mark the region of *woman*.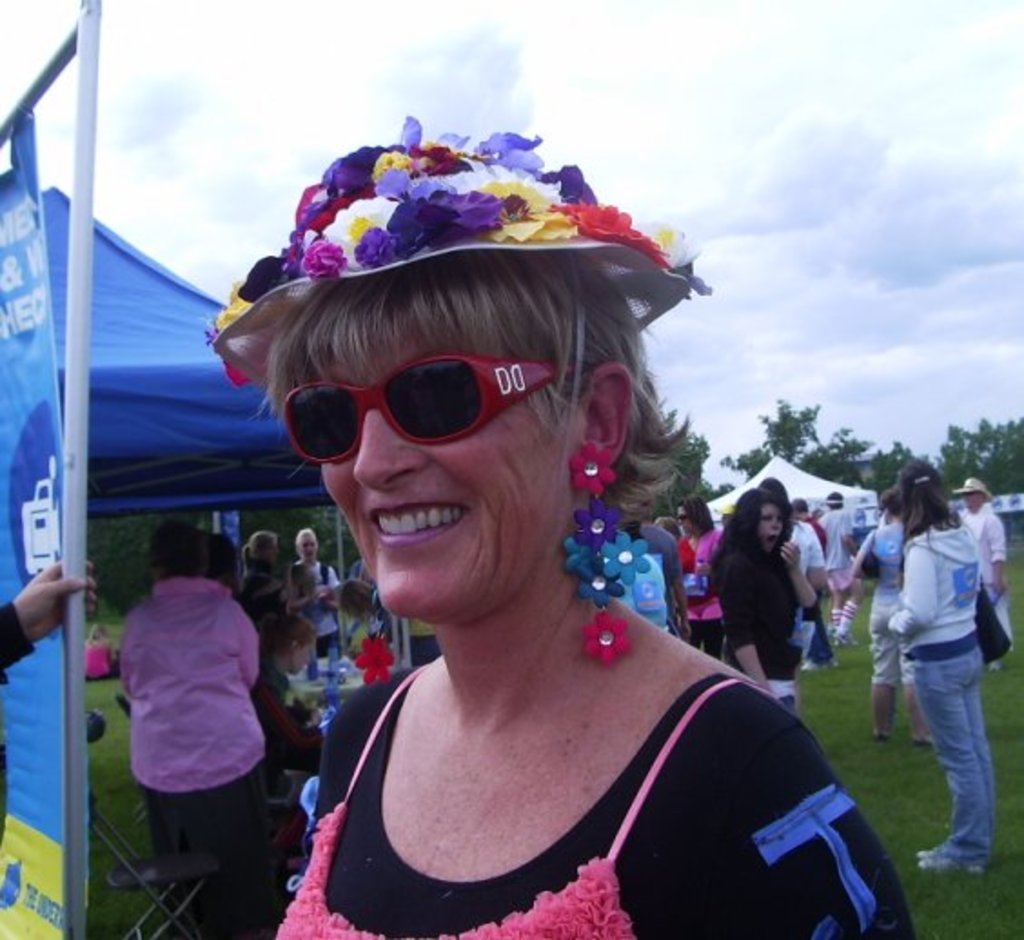
Region: Rect(877, 455, 997, 875).
